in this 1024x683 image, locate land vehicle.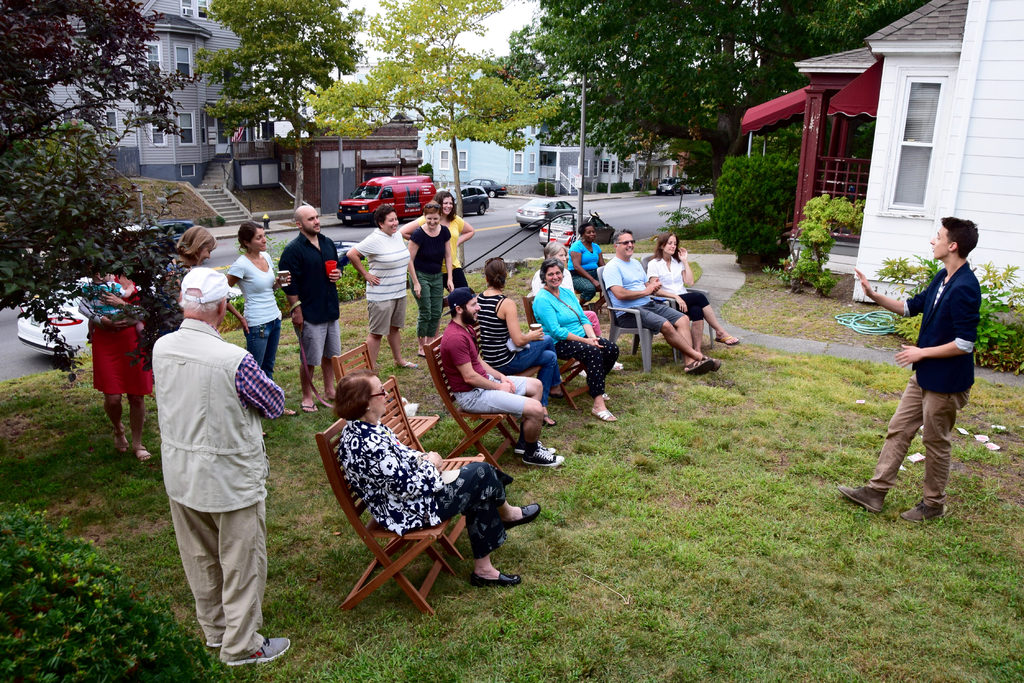
Bounding box: 460:179:509:200.
